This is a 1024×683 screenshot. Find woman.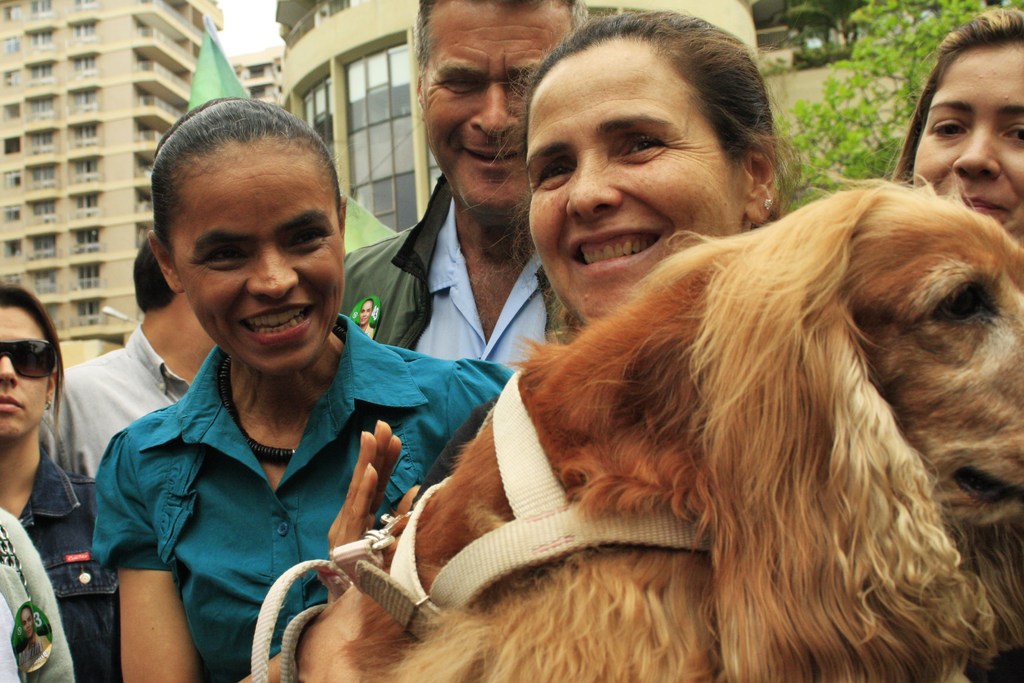
Bounding box: pyautogui.locateOnScreen(73, 122, 452, 676).
